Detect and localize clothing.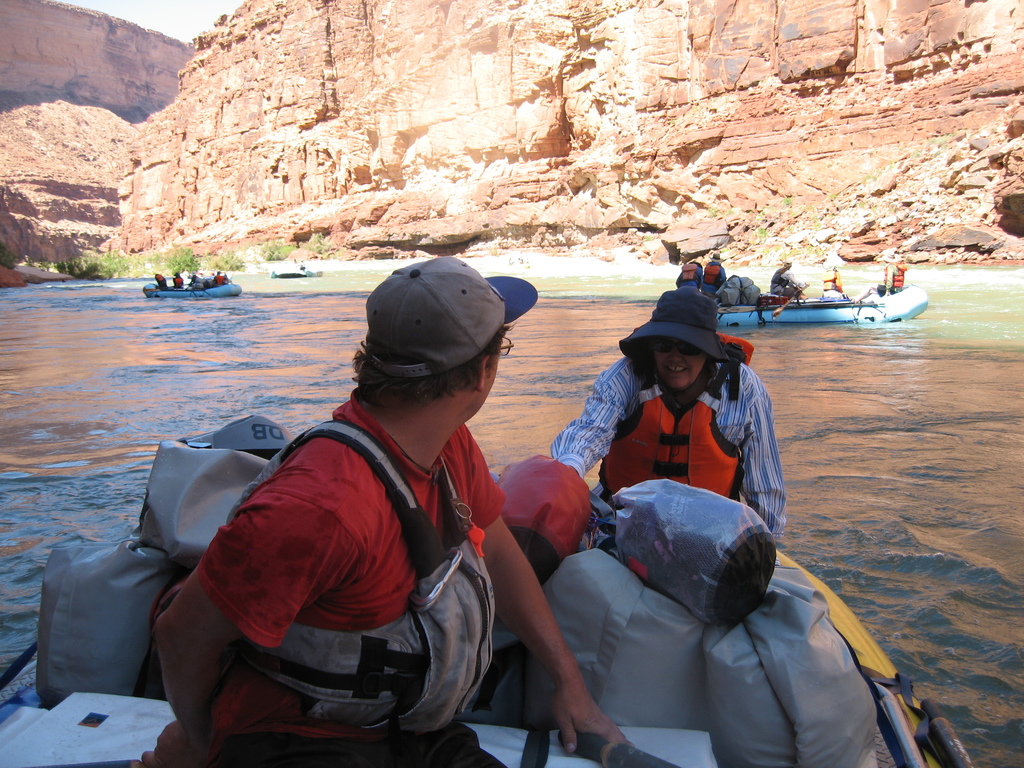
Localized at {"left": 676, "top": 263, "right": 708, "bottom": 289}.
